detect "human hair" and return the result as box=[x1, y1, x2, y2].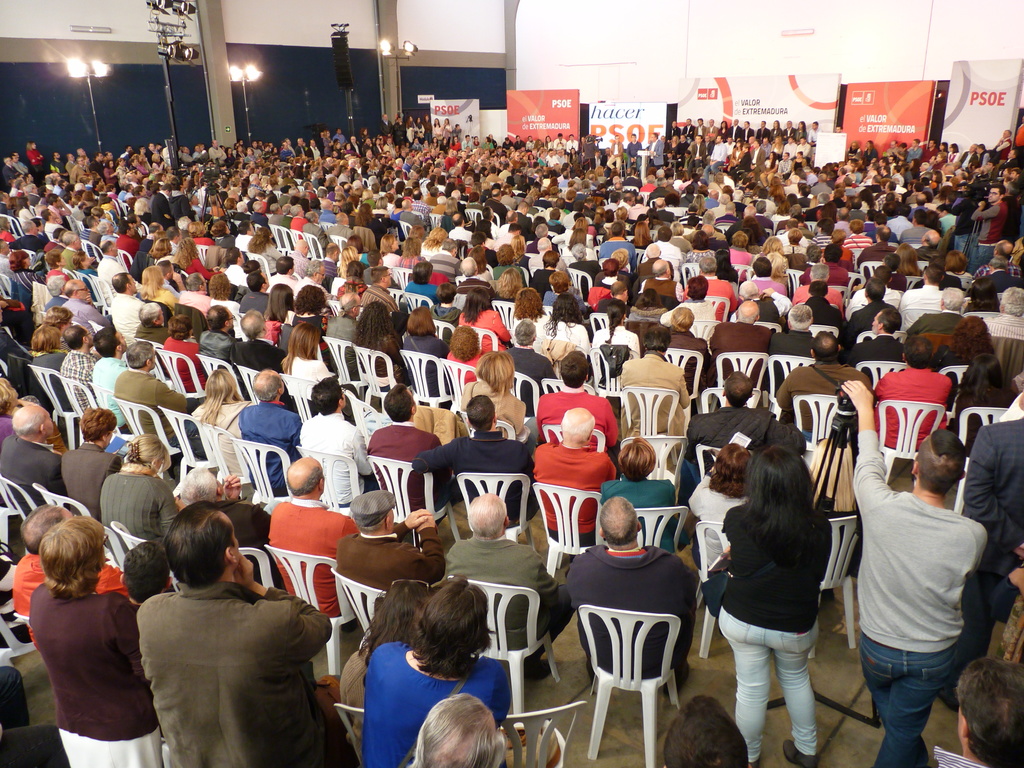
box=[738, 305, 760, 323].
